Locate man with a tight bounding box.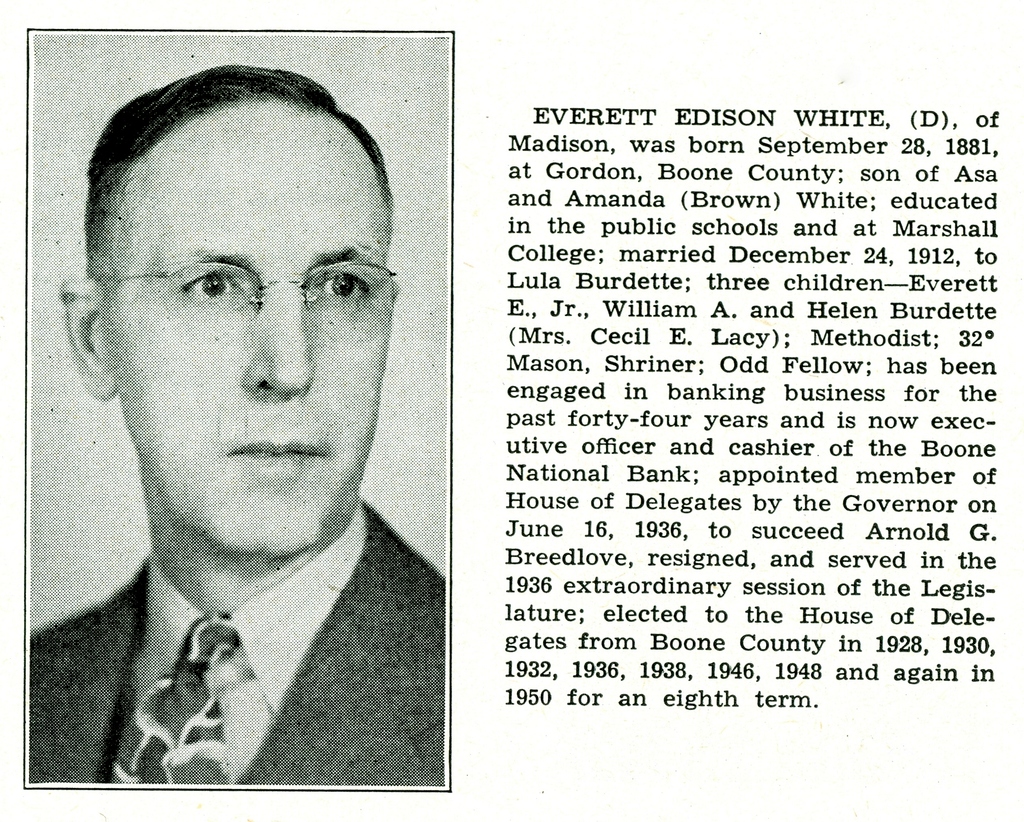
<box>32,86,483,712</box>.
